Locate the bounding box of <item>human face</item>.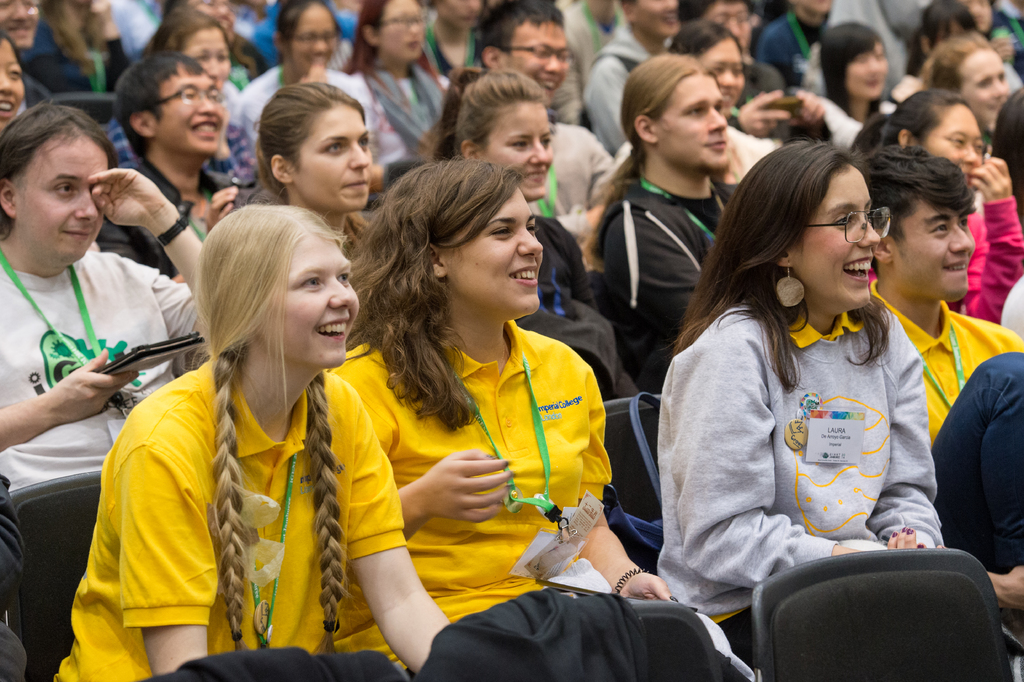
Bounding box: select_region(925, 103, 984, 185).
